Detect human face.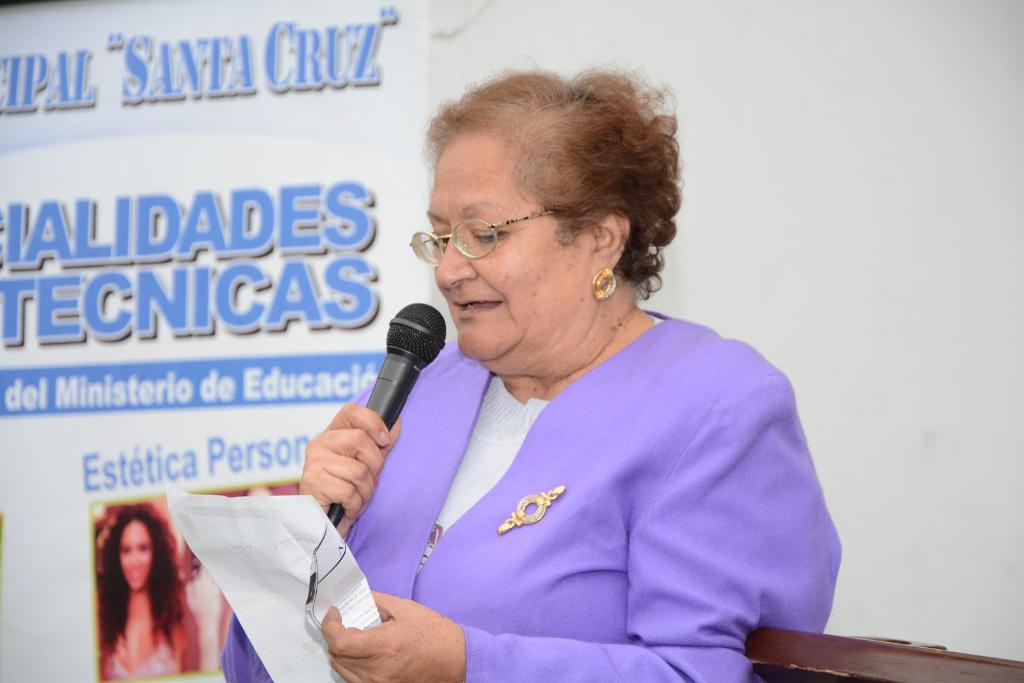
Detected at (left=115, top=524, right=155, bottom=591).
